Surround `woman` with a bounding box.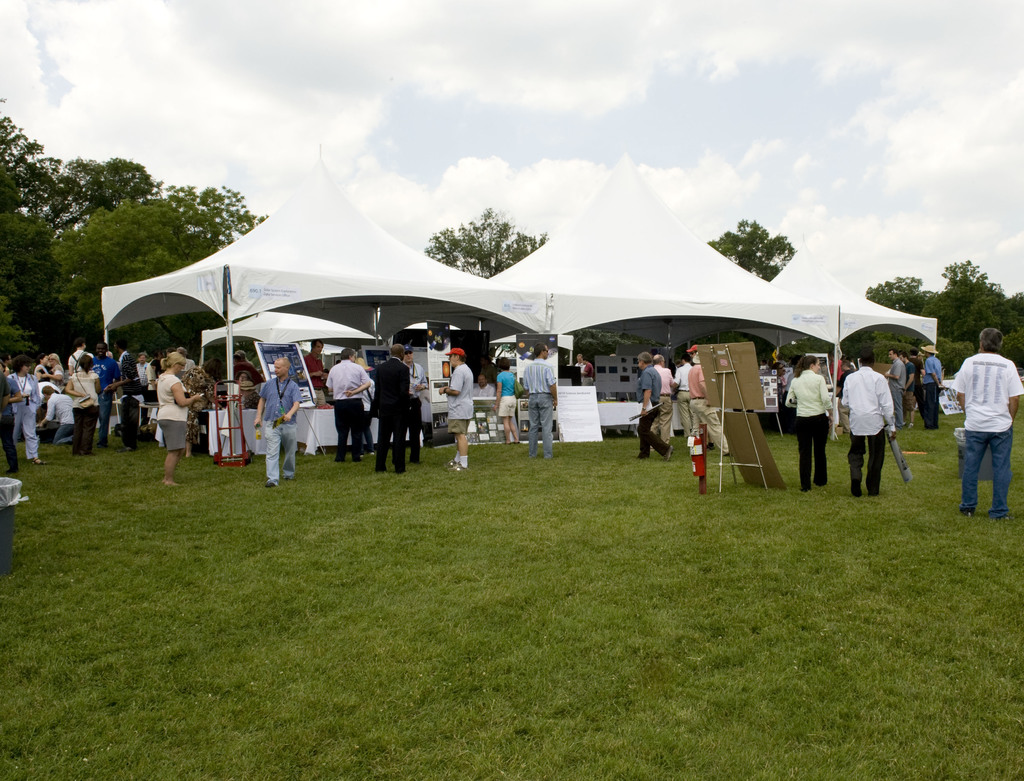
<box>154,352,202,486</box>.
